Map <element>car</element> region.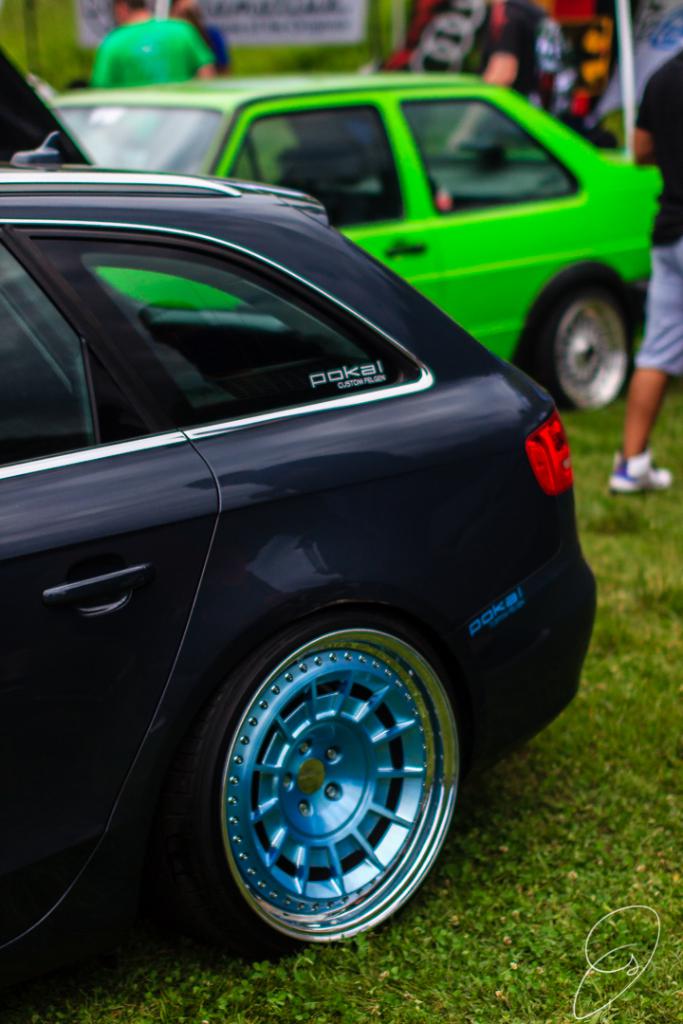
Mapped to Rect(20, 71, 663, 408).
